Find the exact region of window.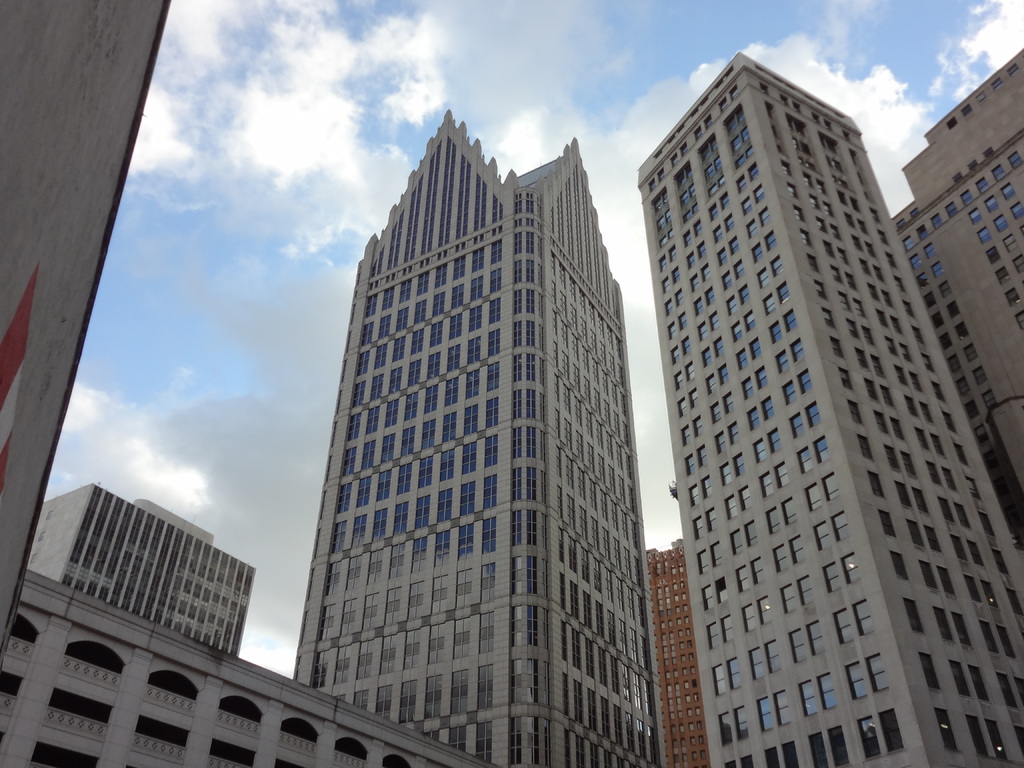
Exact region: Rect(664, 291, 675, 317).
